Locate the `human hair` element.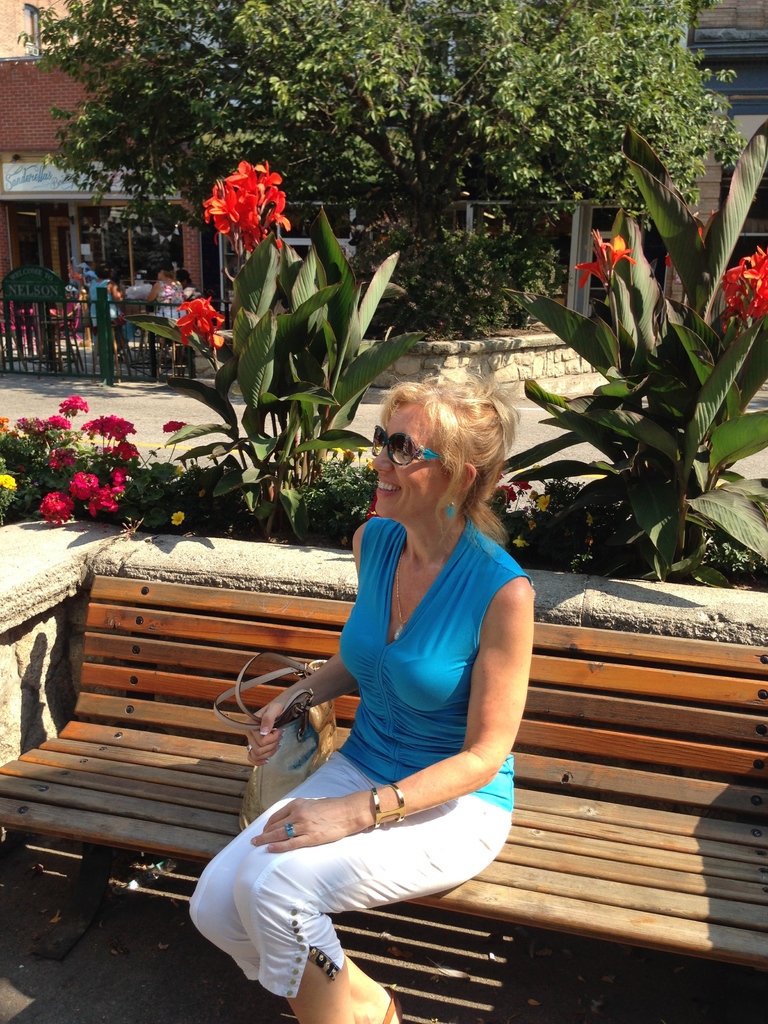
Element bbox: {"x1": 364, "y1": 354, "x2": 531, "y2": 536}.
